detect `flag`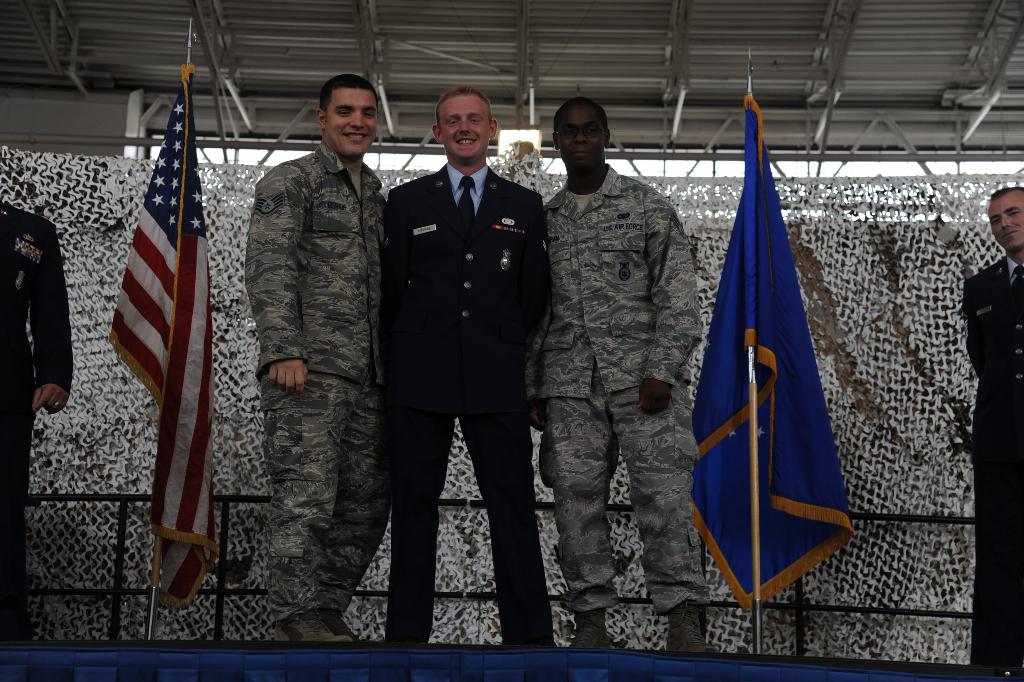
(687, 85, 863, 637)
